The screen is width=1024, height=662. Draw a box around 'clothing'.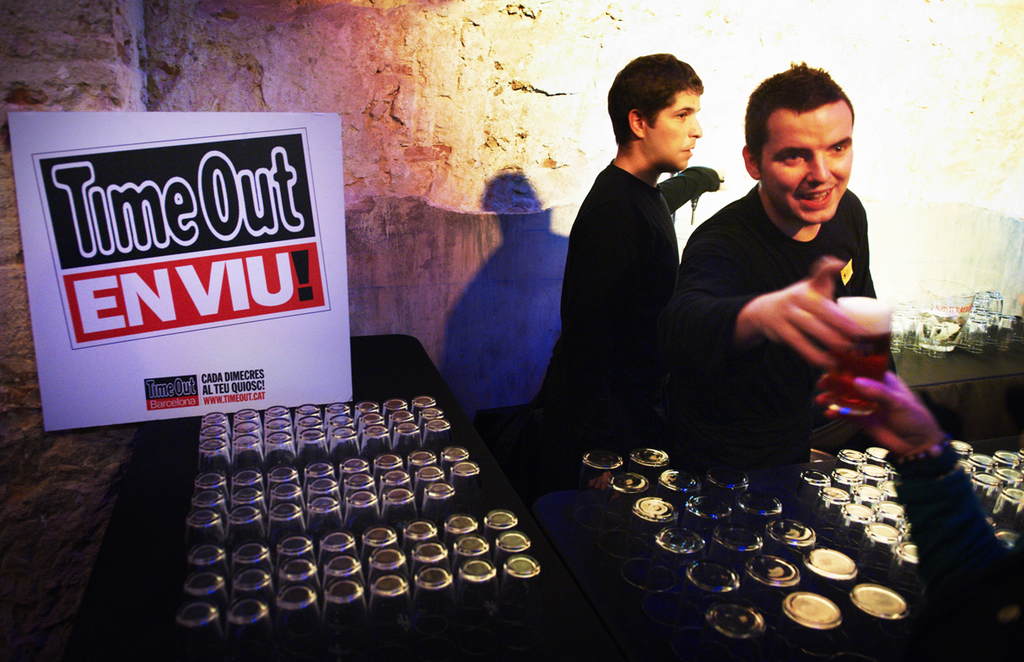
x1=537, y1=161, x2=721, y2=426.
